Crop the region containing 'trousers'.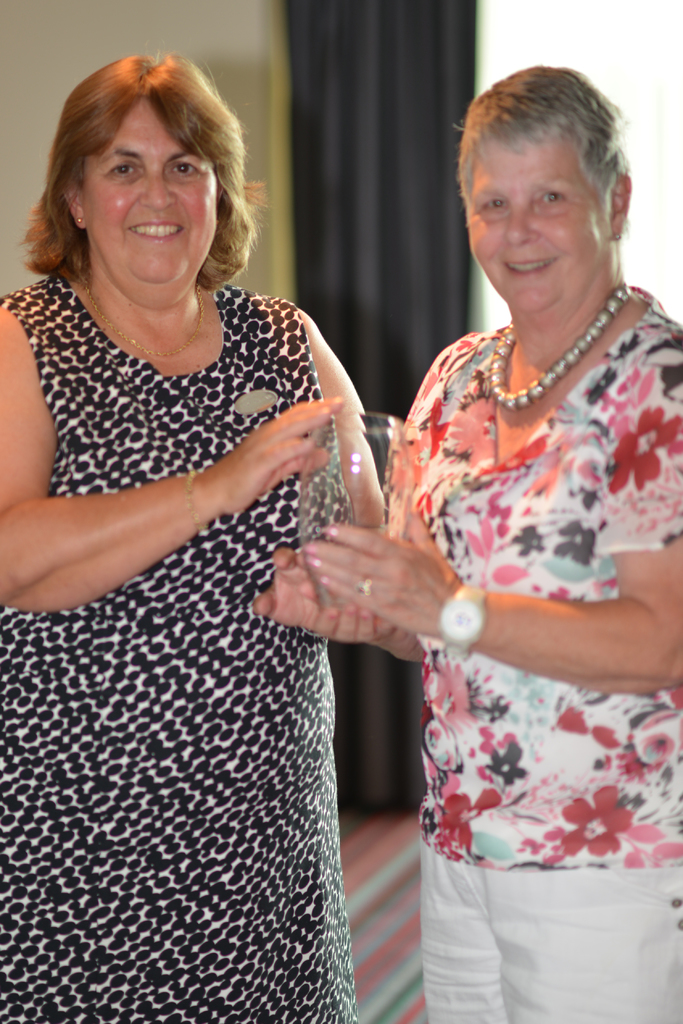
Crop region: bbox=(420, 836, 682, 1023).
